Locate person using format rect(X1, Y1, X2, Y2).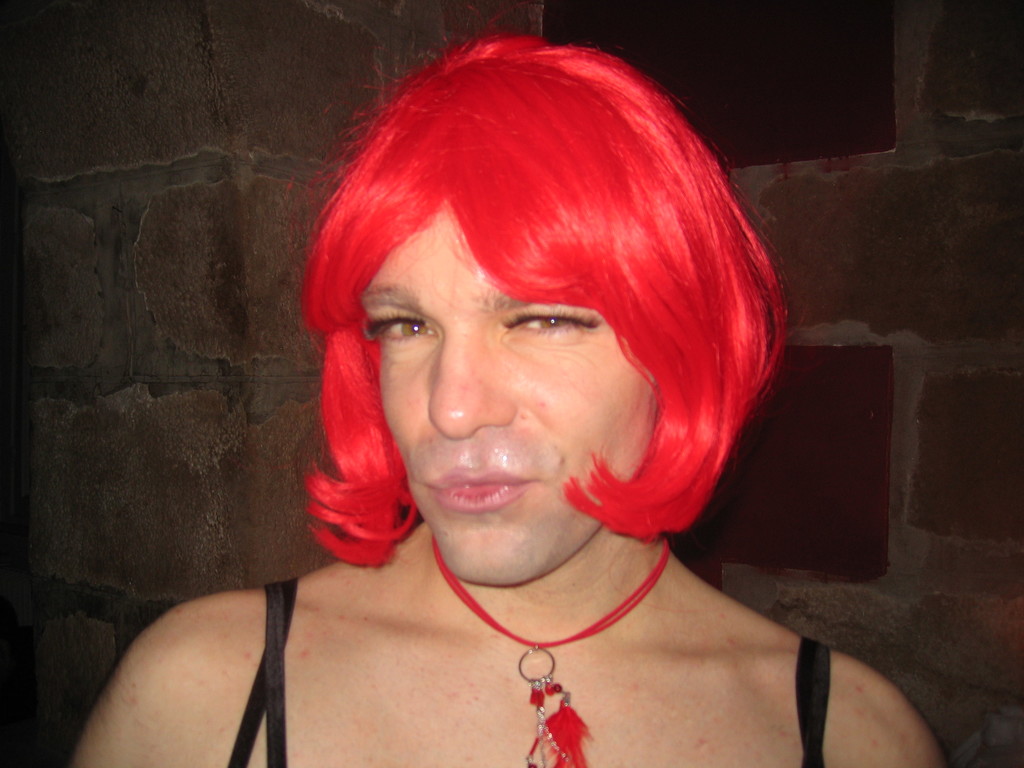
rect(67, 26, 952, 767).
